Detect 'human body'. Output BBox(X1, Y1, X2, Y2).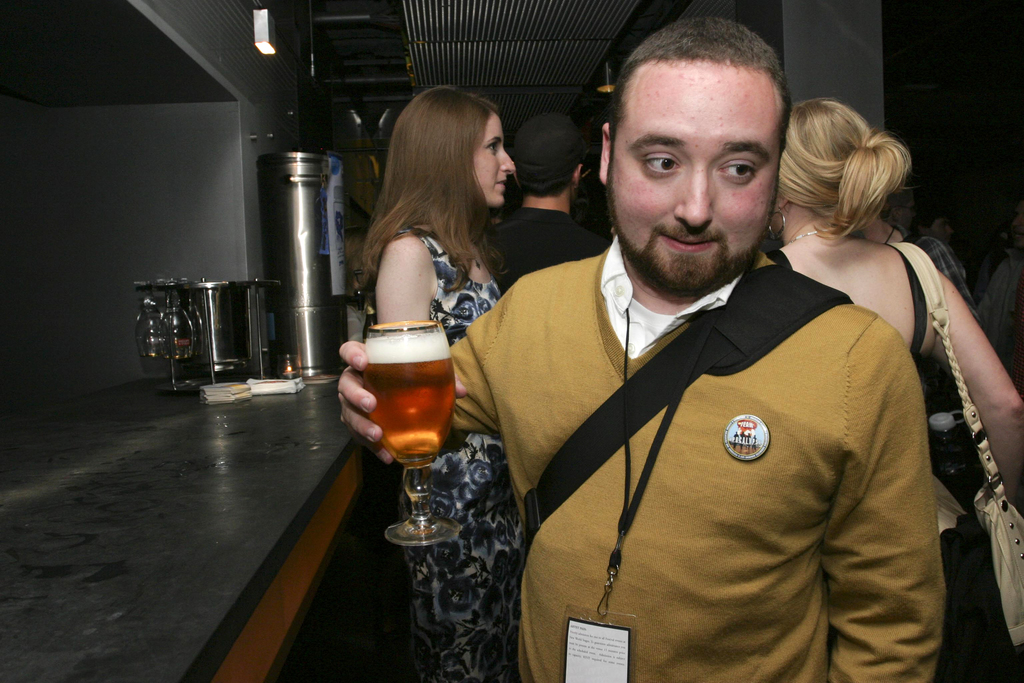
BBox(756, 214, 1021, 682).
